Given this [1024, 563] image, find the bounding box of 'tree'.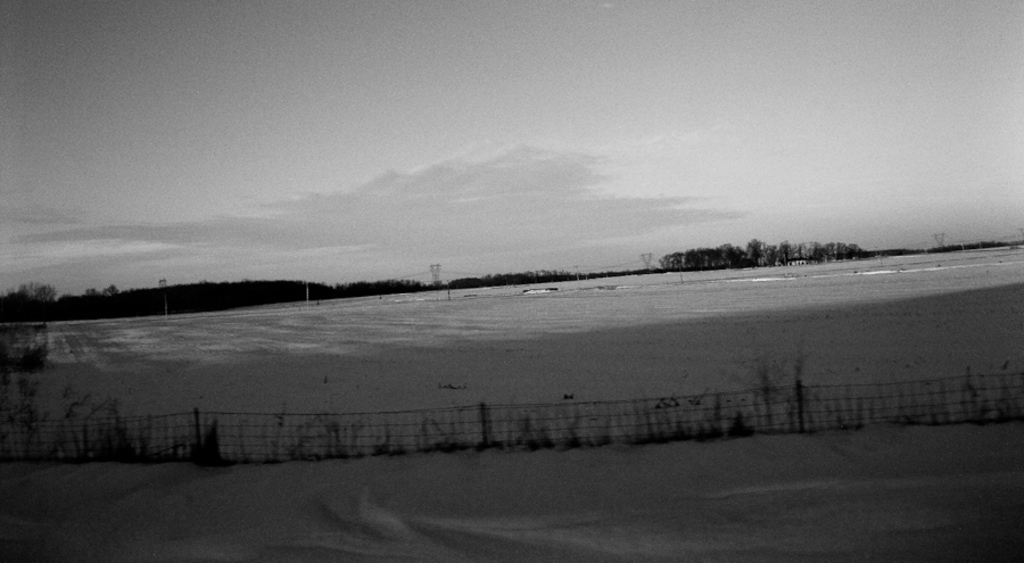
(x1=0, y1=276, x2=42, y2=466).
